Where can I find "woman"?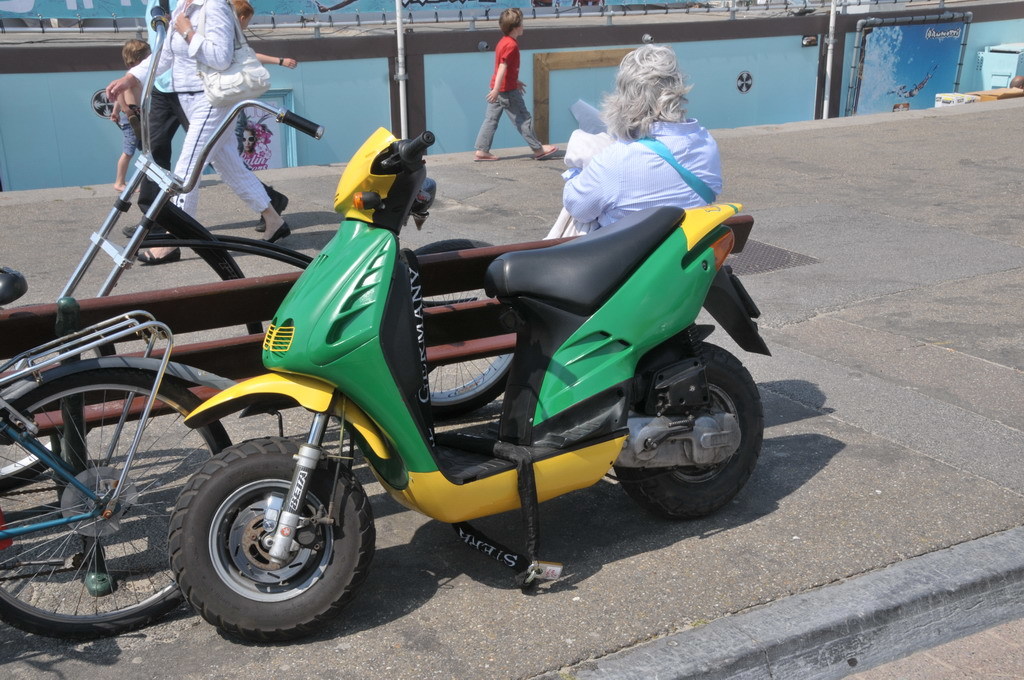
You can find it at BBox(109, 0, 287, 251).
